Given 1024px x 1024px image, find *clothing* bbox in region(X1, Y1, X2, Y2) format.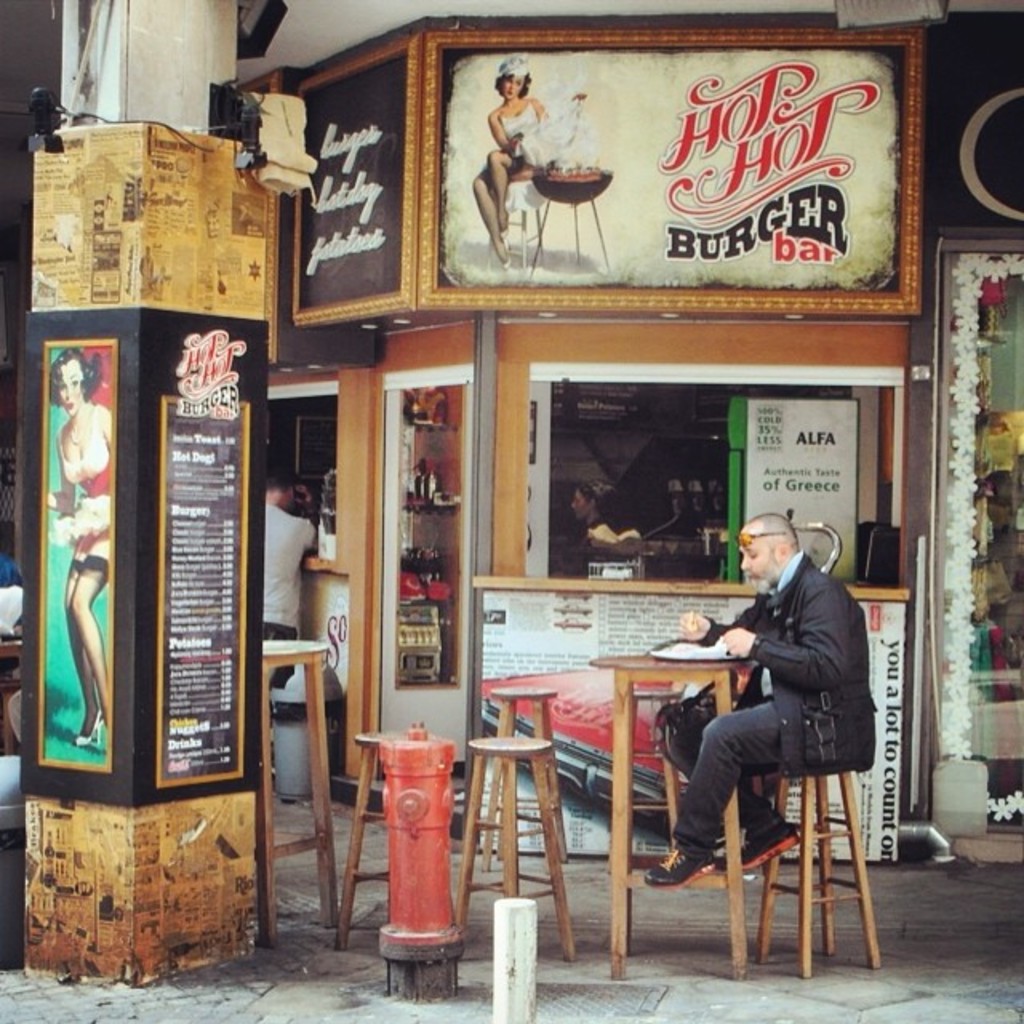
region(56, 440, 118, 592).
